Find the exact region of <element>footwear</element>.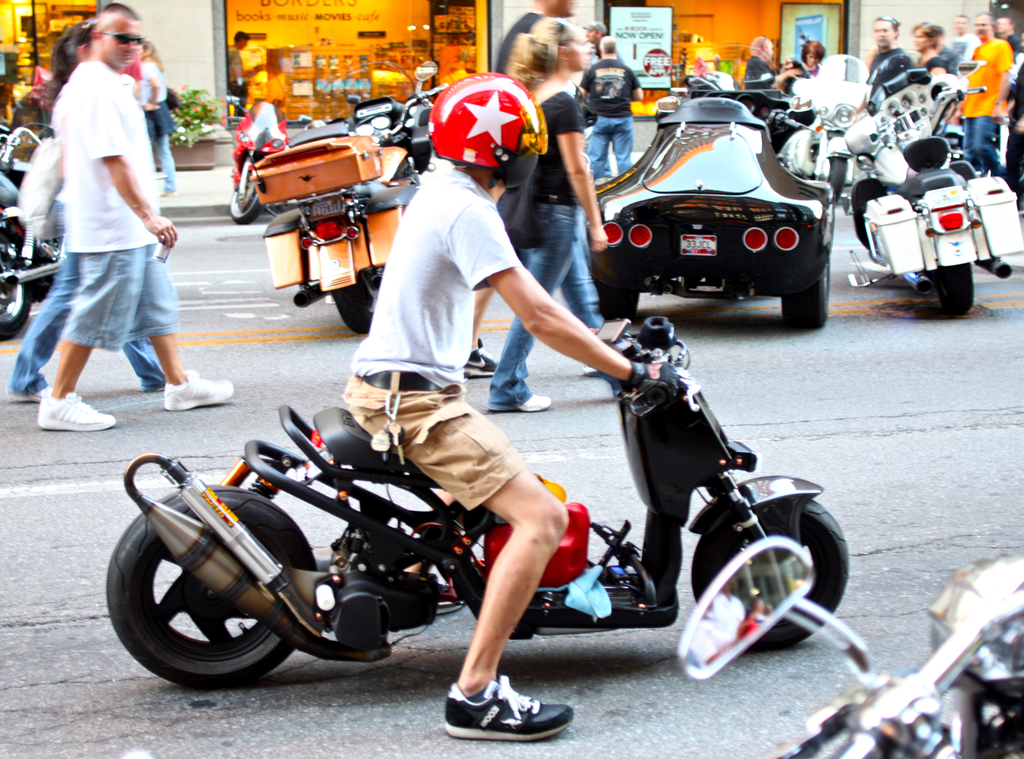
Exact region: locate(462, 338, 499, 380).
